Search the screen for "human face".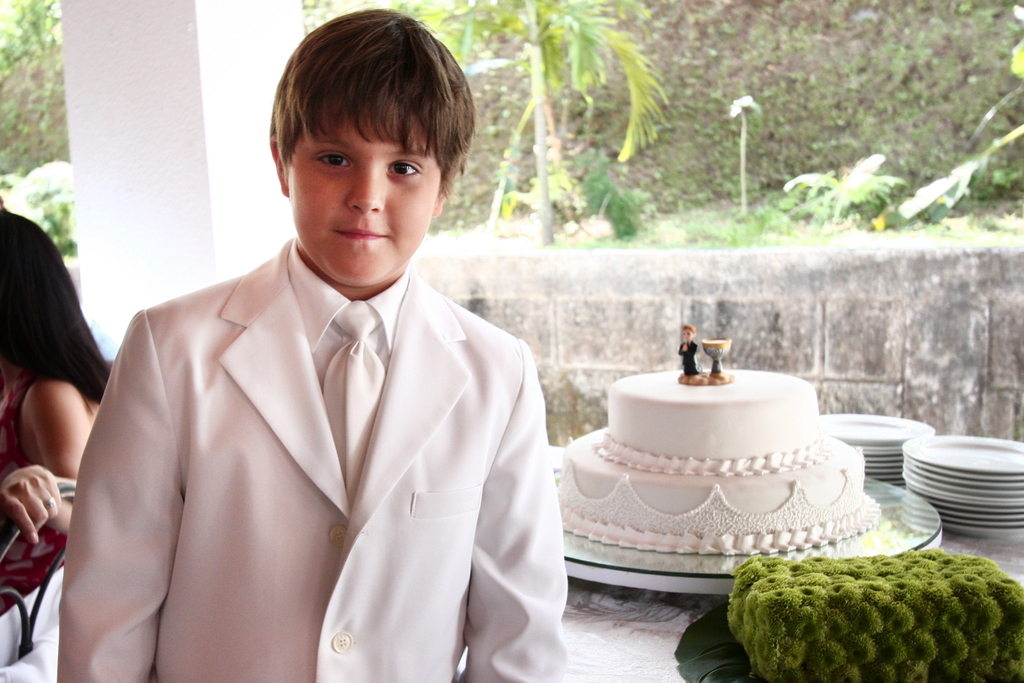
Found at (286, 87, 436, 292).
